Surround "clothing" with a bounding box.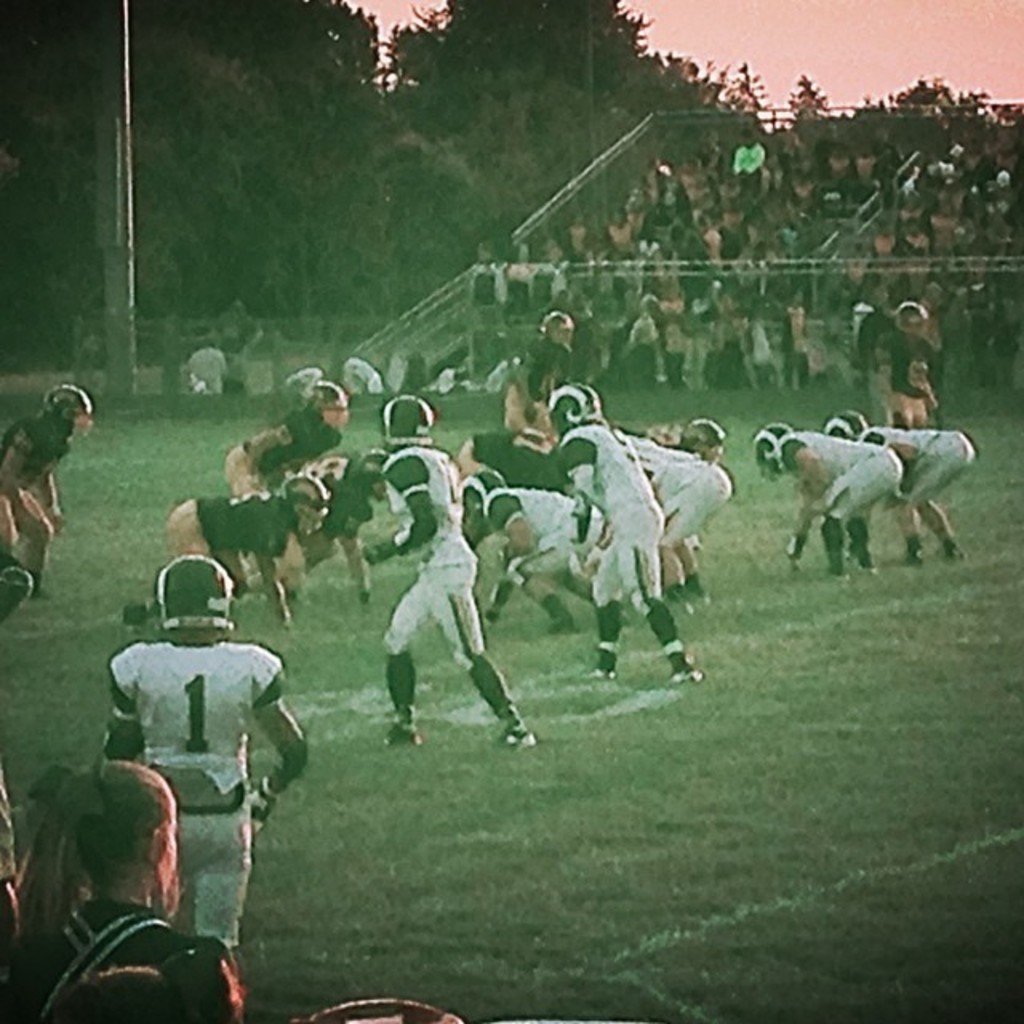
[left=109, top=608, right=317, bottom=885].
